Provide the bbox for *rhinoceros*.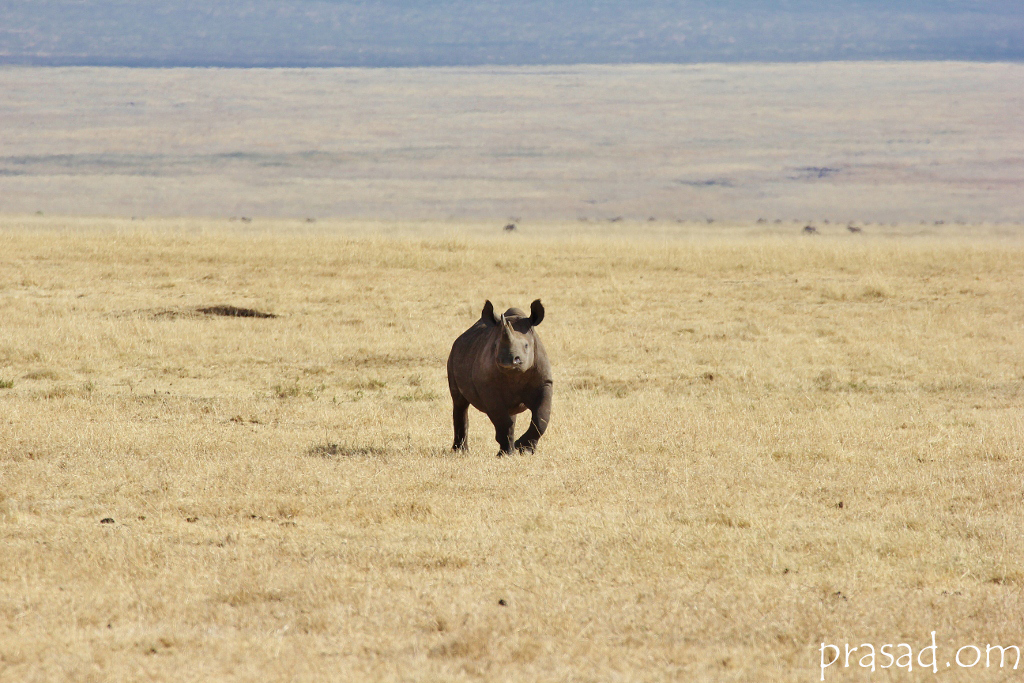
[442, 293, 554, 462].
